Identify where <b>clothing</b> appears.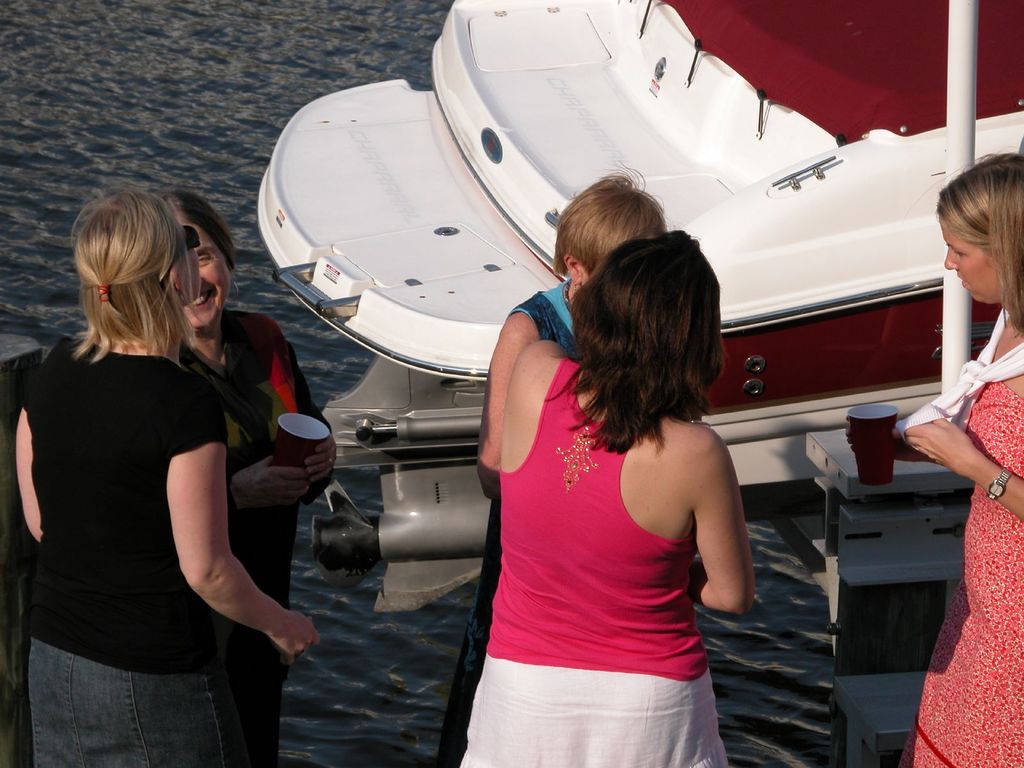
Appears at detection(184, 308, 335, 767).
